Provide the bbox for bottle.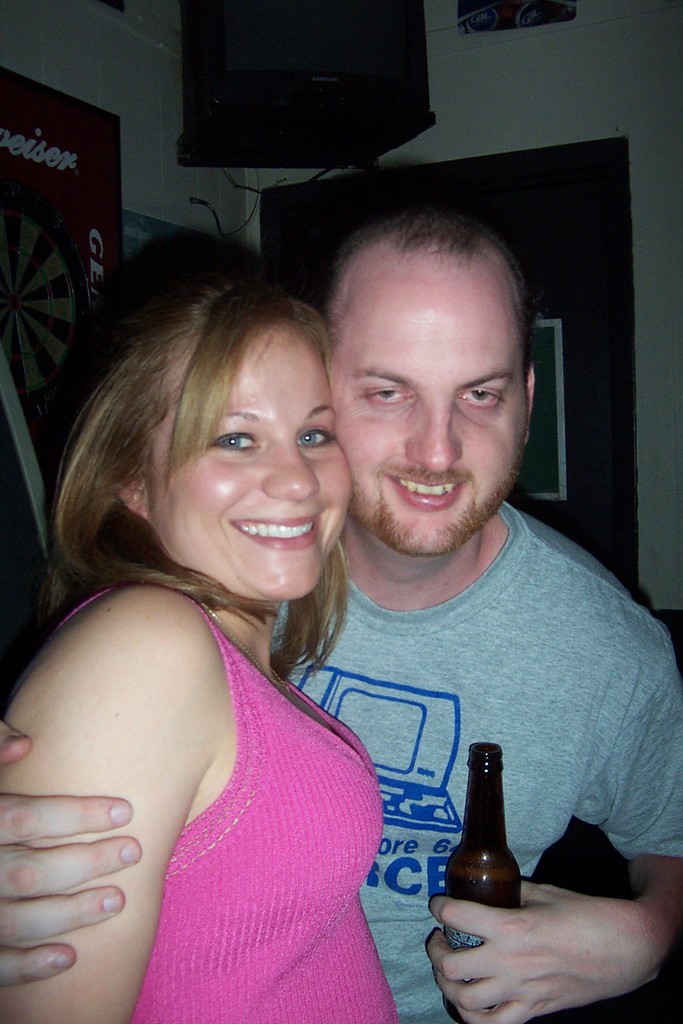
left=438, top=747, right=526, bottom=1023.
